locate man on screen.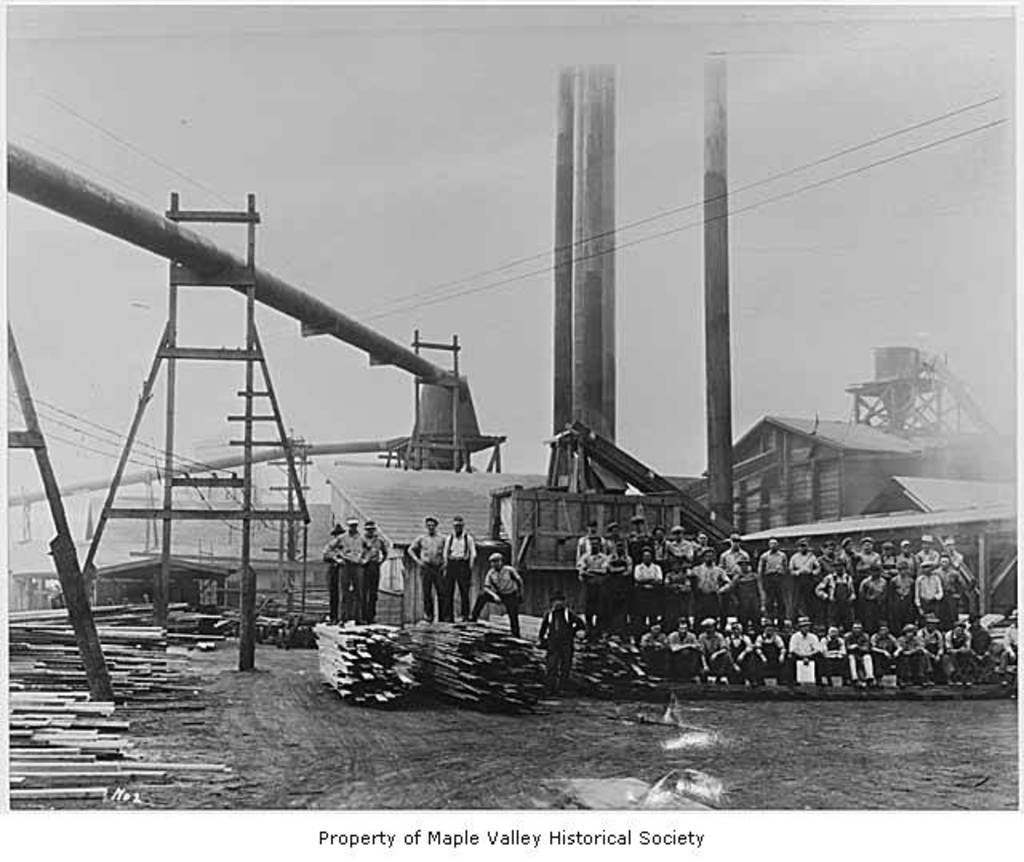
On screen at (x1=531, y1=592, x2=586, y2=697).
